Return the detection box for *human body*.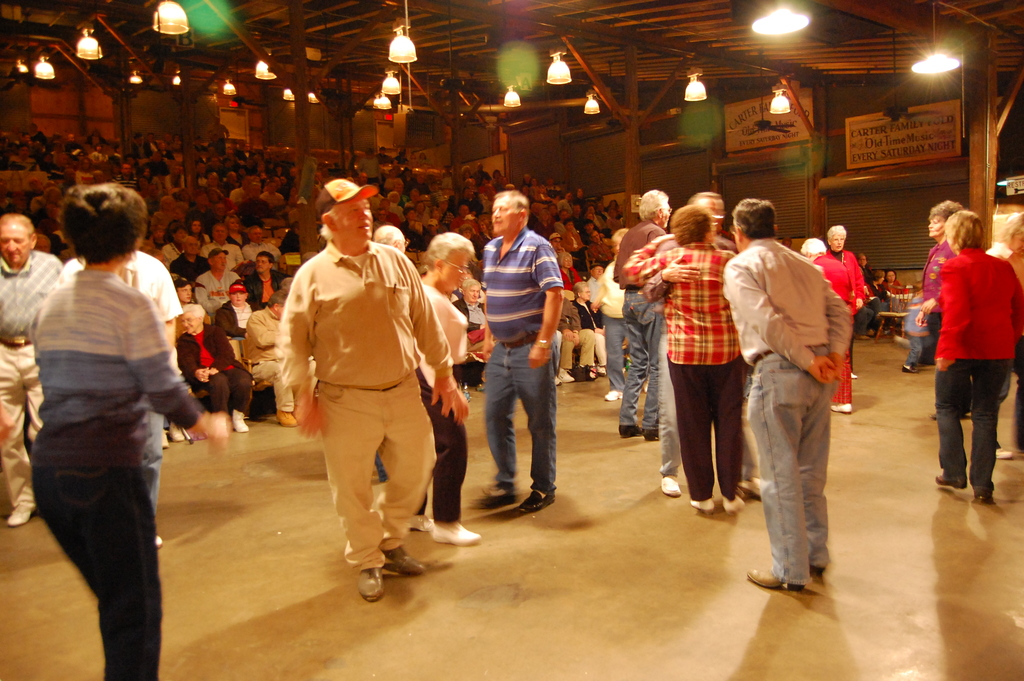
left=49, top=224, right=60, bottom=242.
